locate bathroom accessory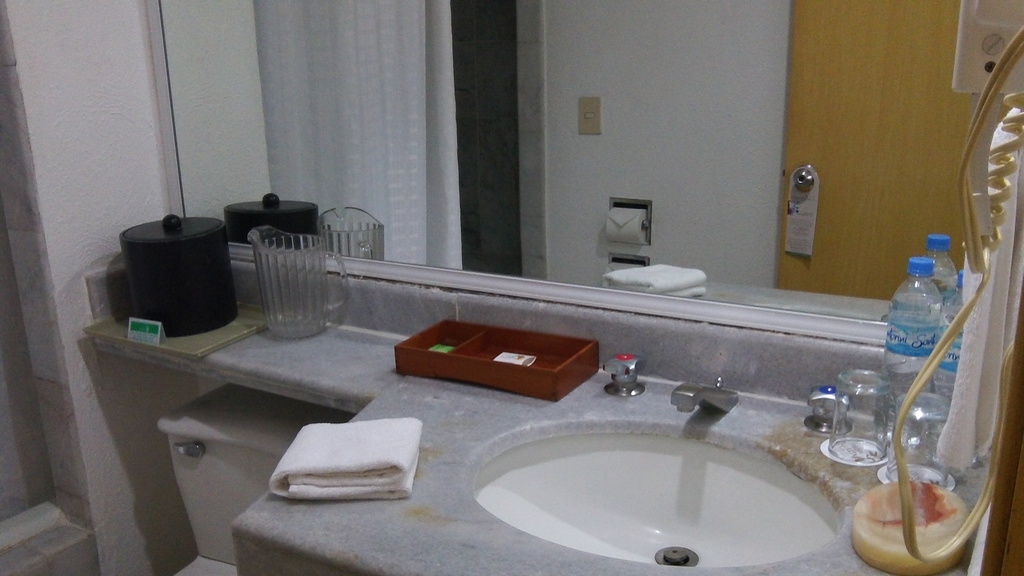
BBox(593, 345, 661, 394)
